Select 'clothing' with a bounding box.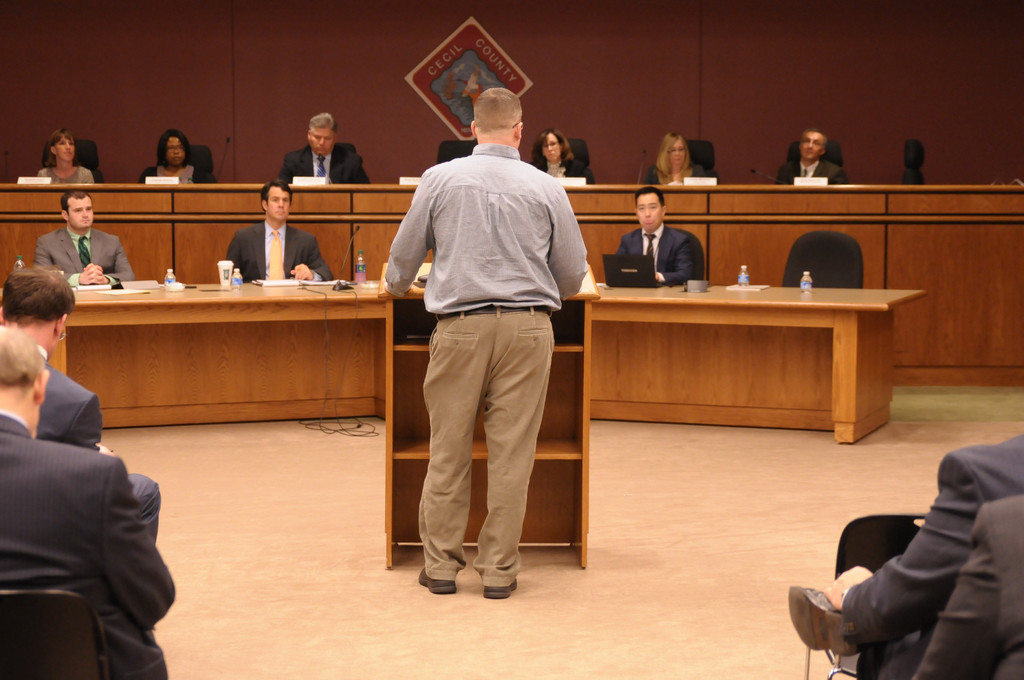
region(828, 435, 1023, 679).
